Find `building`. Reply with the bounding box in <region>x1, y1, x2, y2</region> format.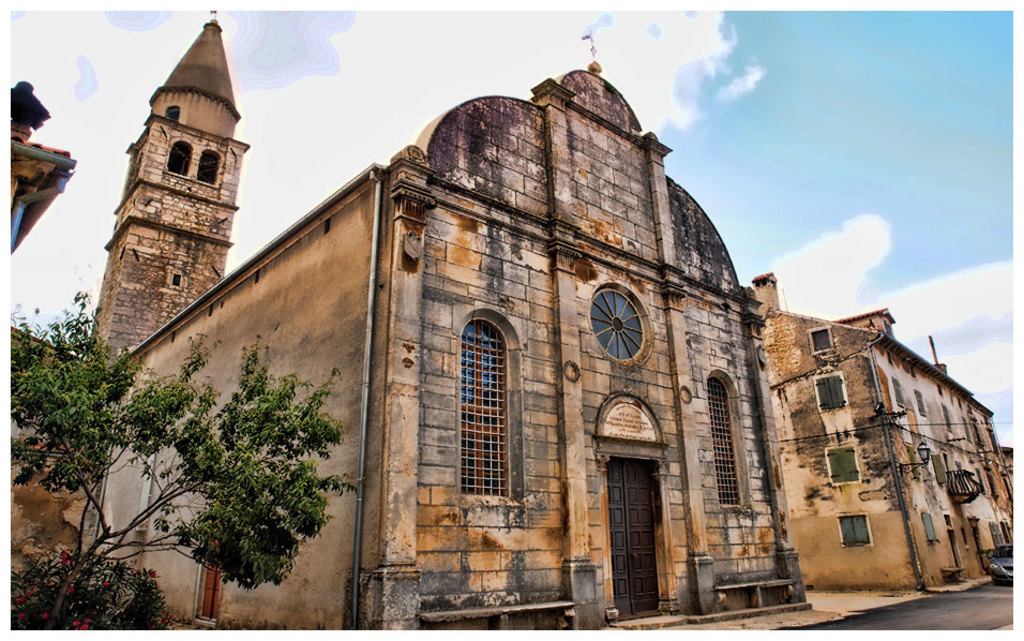
<region>112, 48, 811, 632</region>.
